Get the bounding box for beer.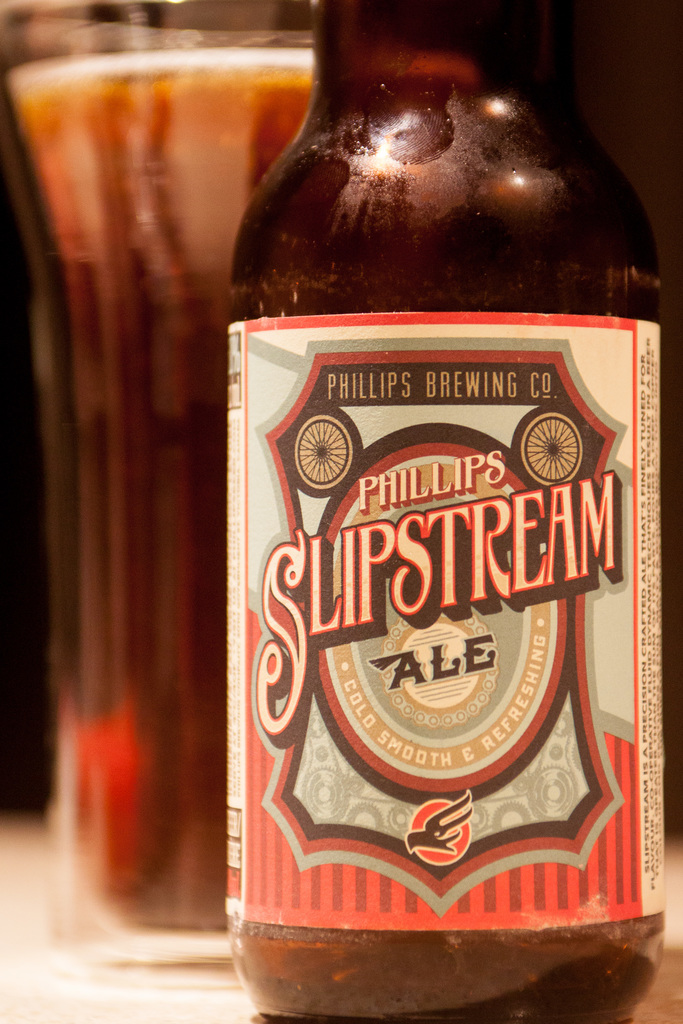
(left=235, top=1, right=659, bottom=1023).
